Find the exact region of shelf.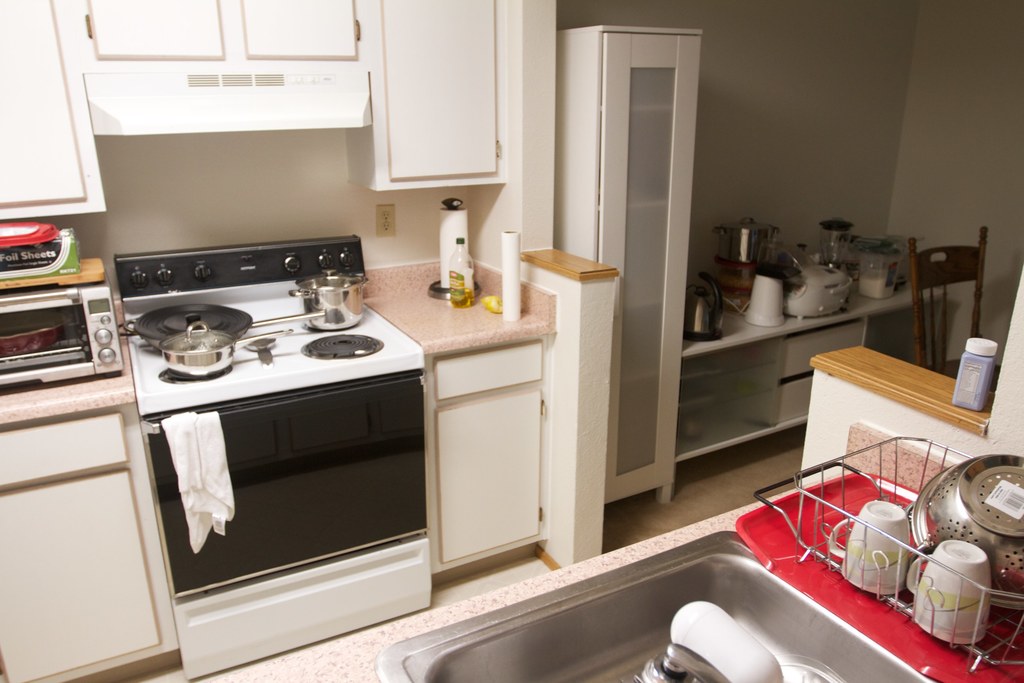
Exact region: (left=676, top=377, right=781, bottom=457).
